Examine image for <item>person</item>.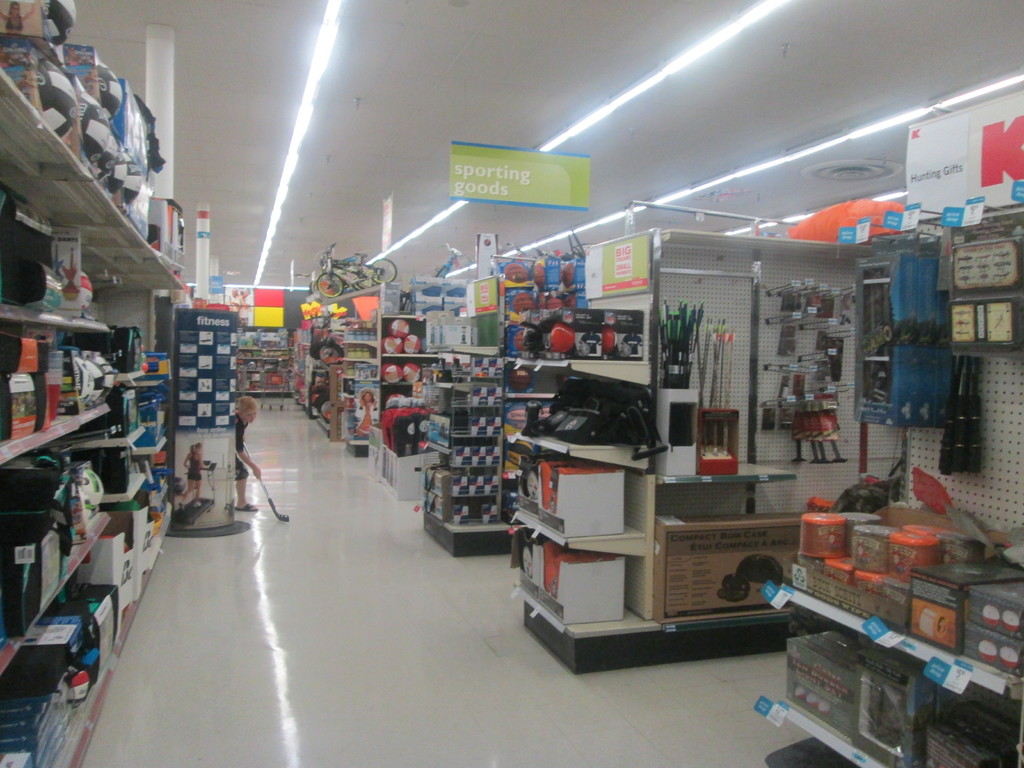
Examination result: locate(234, 396, 263, 512).
